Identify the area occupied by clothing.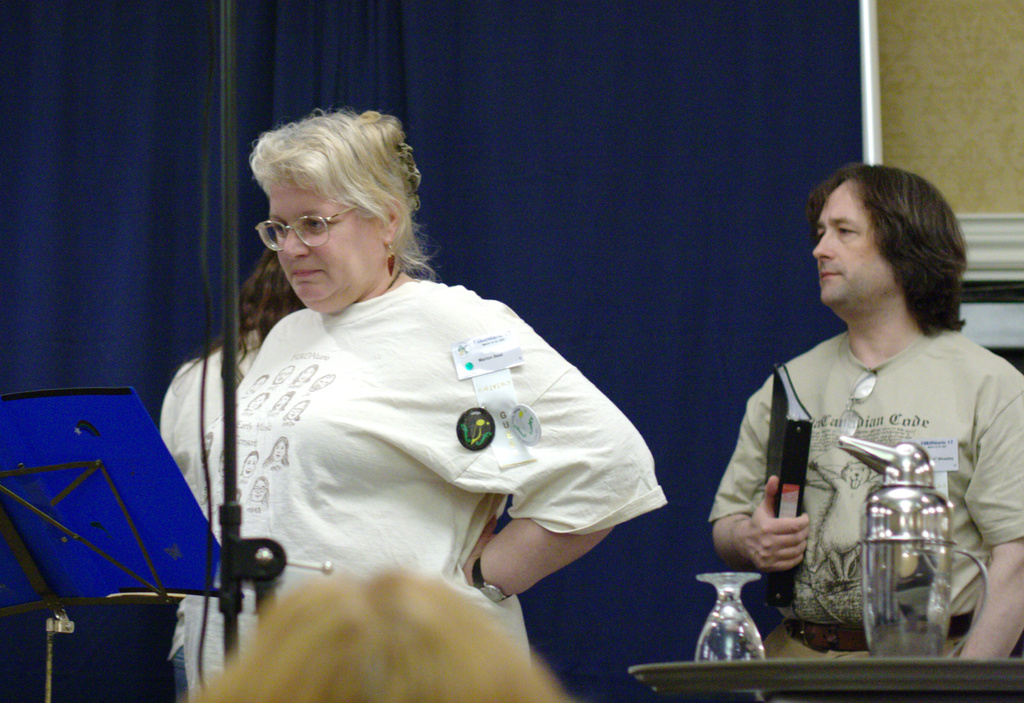
Area: <bbox>241, 246, 657, 615</bbox>.
